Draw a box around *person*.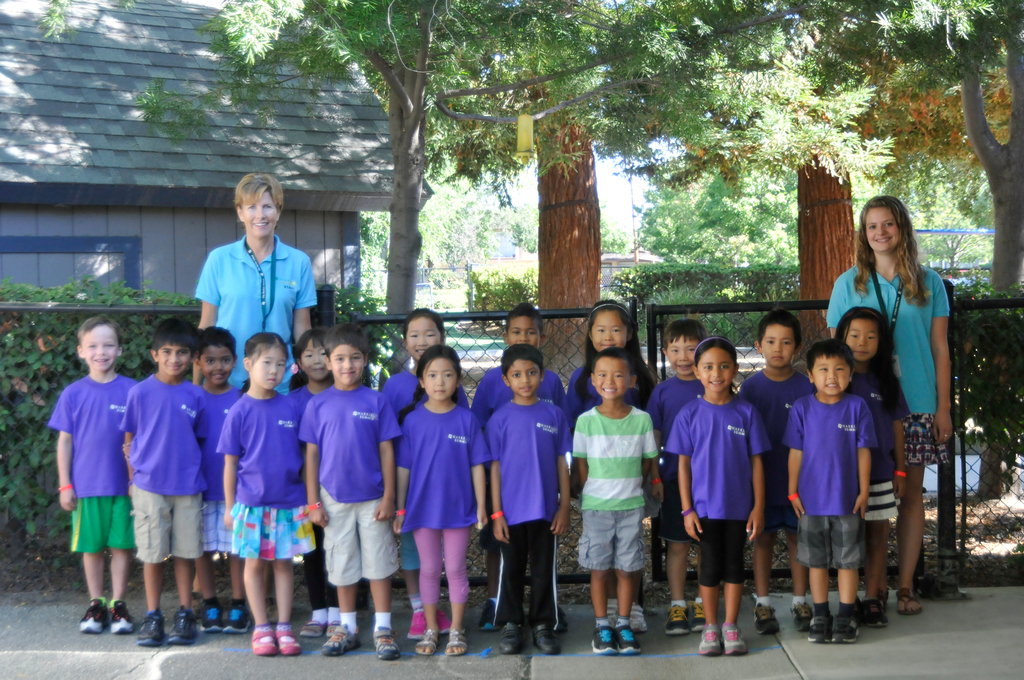
locate(670, 336, 770, 658).
